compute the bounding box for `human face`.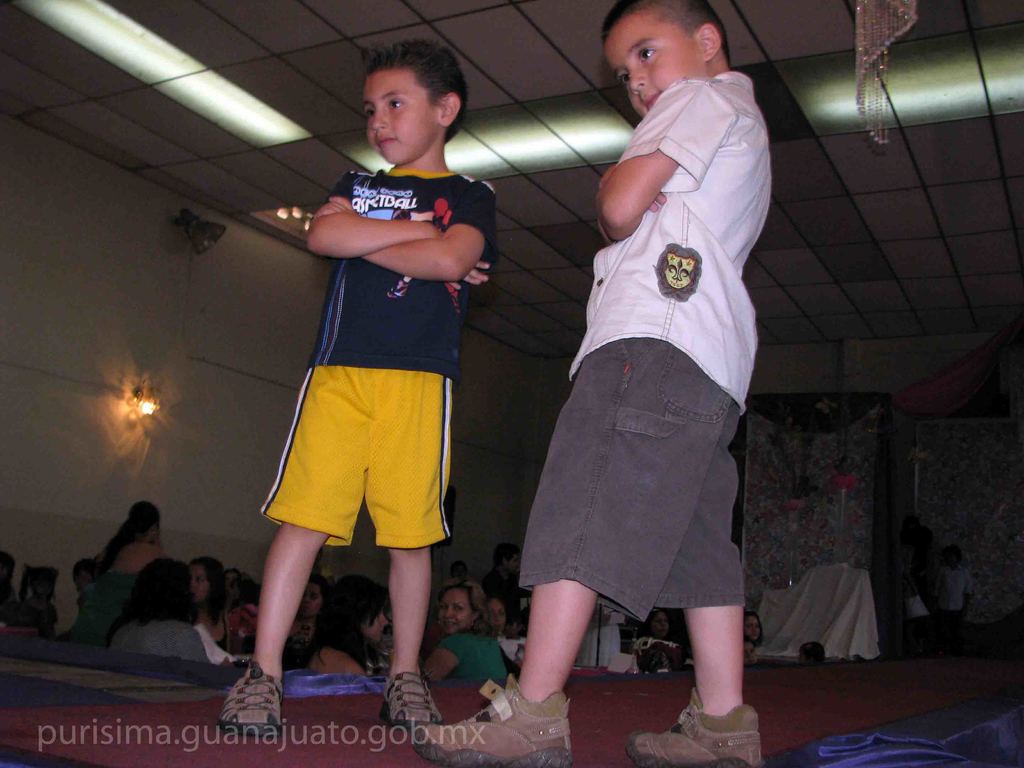
box=[187, 561, 216, 597].
